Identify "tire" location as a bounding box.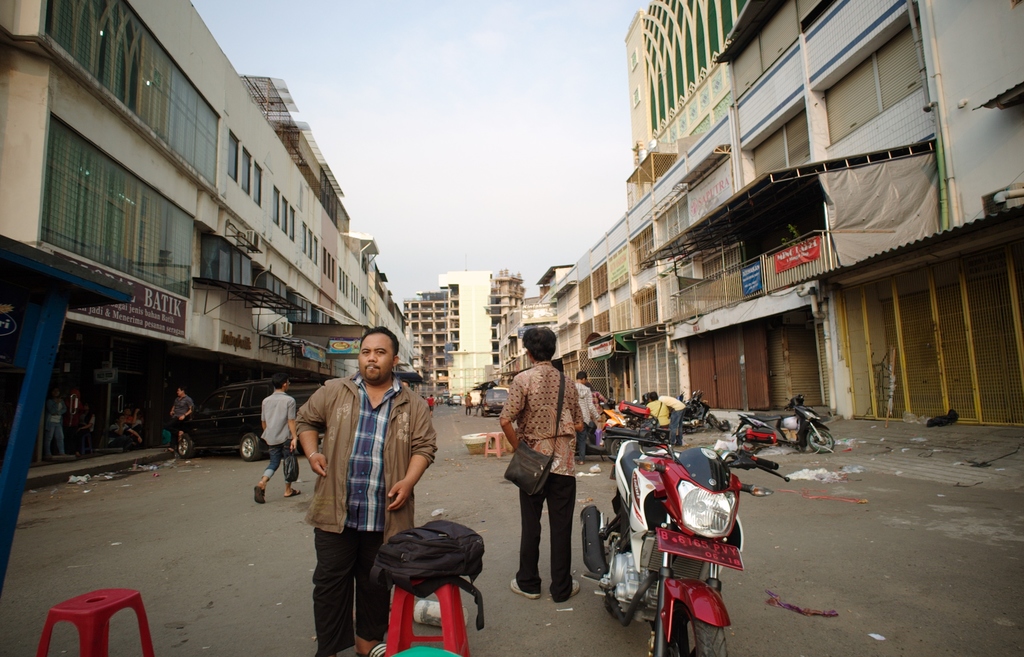
select_region(709, 414, 723, 433).
